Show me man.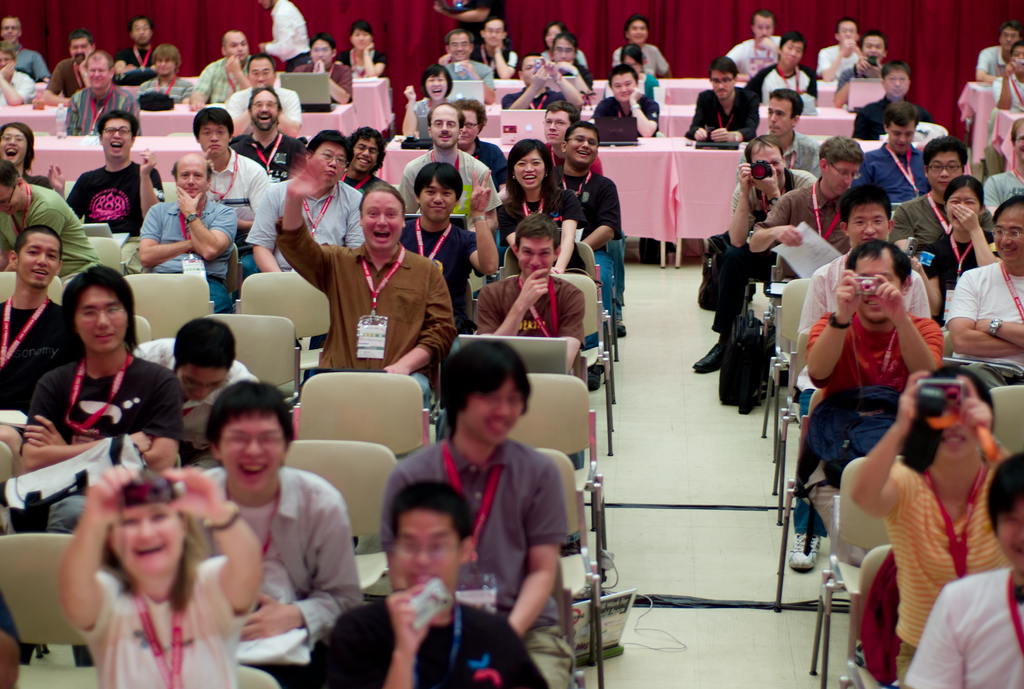
man is here: 901/454/1023/688.
